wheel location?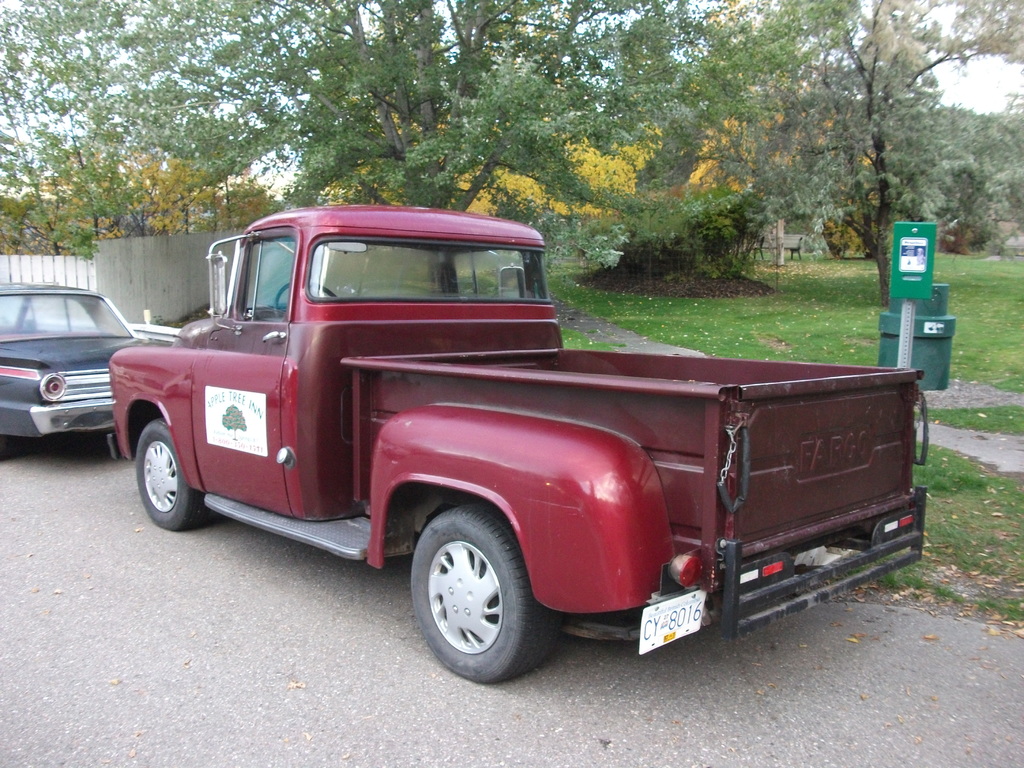
locate(134, 420, 213, 532)
